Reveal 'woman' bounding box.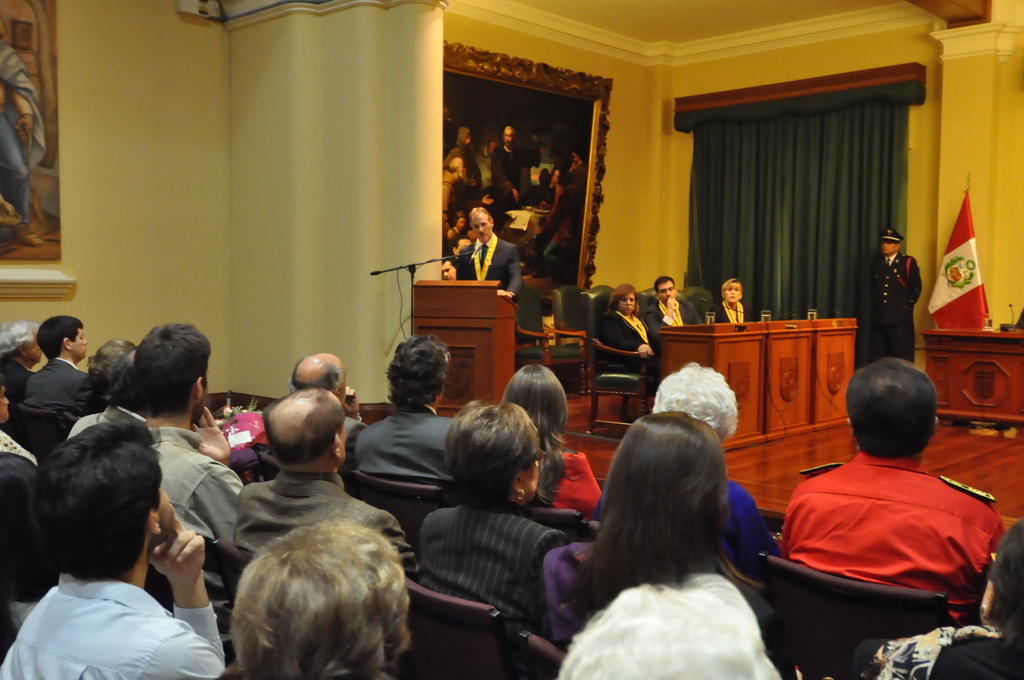
Revealed: pyautogui.locateOnScreen(844, 518, 1023, 679).
